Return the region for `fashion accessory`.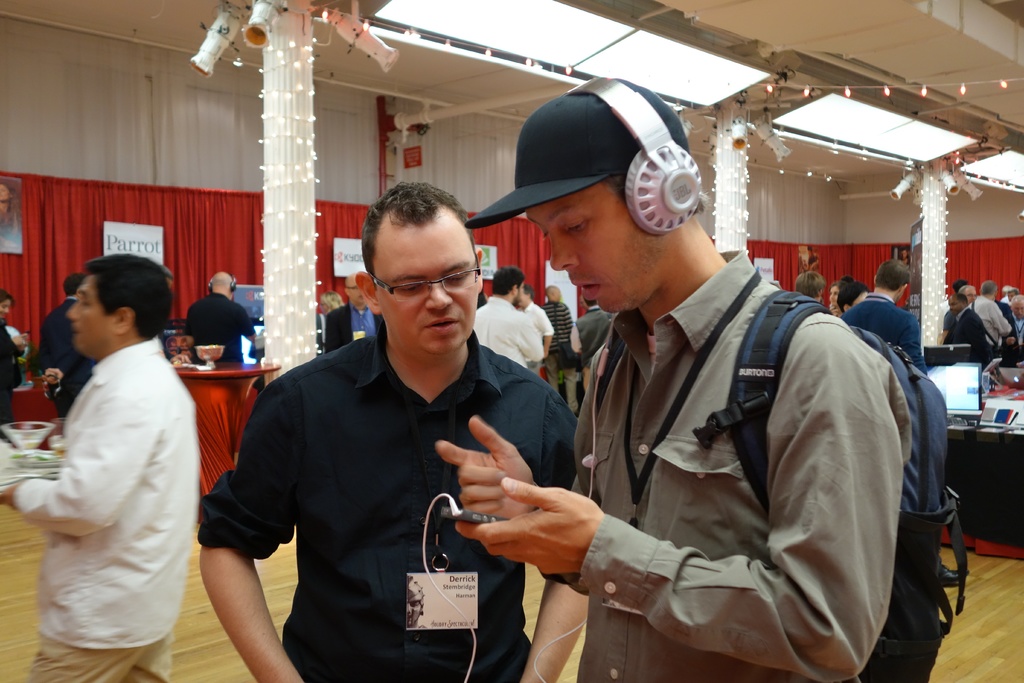
{"x1": 368, "y1": 259, "x2": 478, "y2": 304}.
